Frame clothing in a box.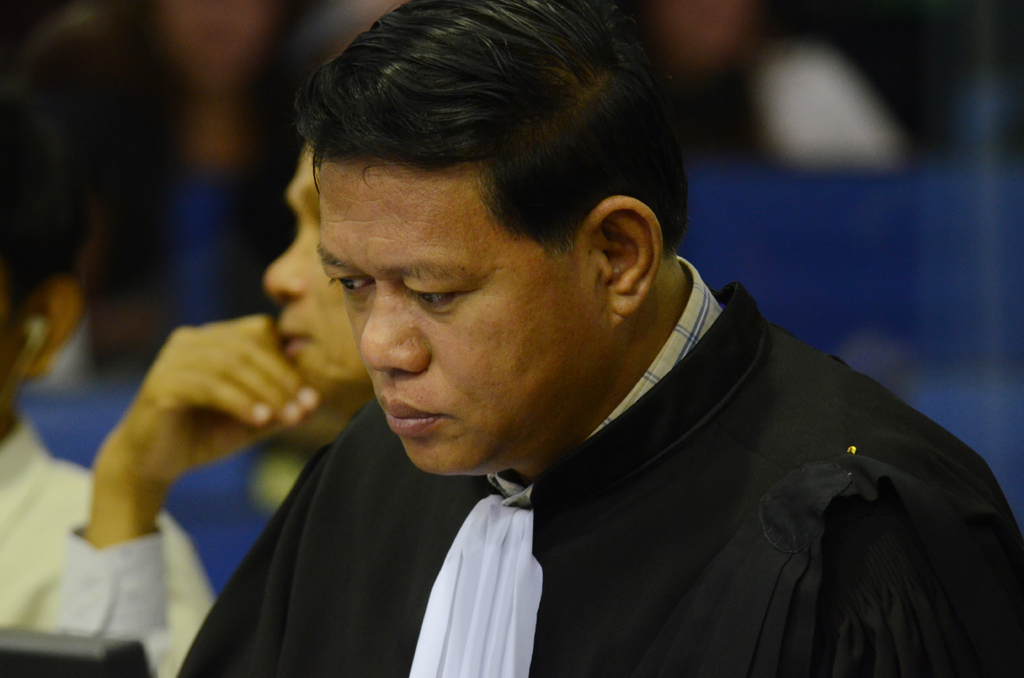
bbox=[173, 243, 1023, 677].
